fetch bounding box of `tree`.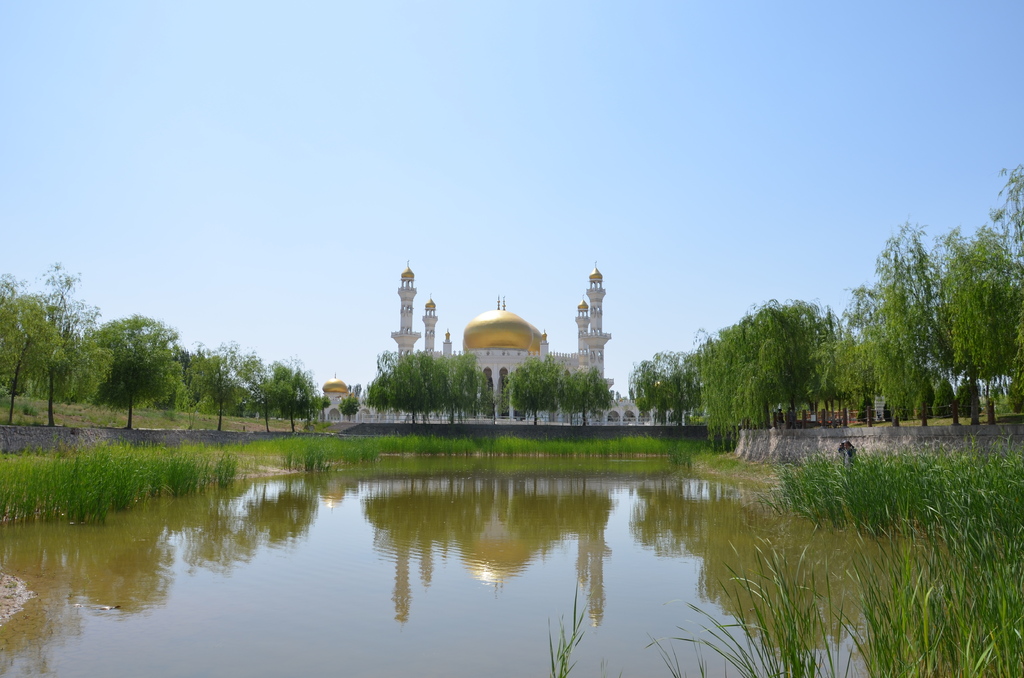
Bbox: x1=553 y1=373 x2=582 y2=426.
